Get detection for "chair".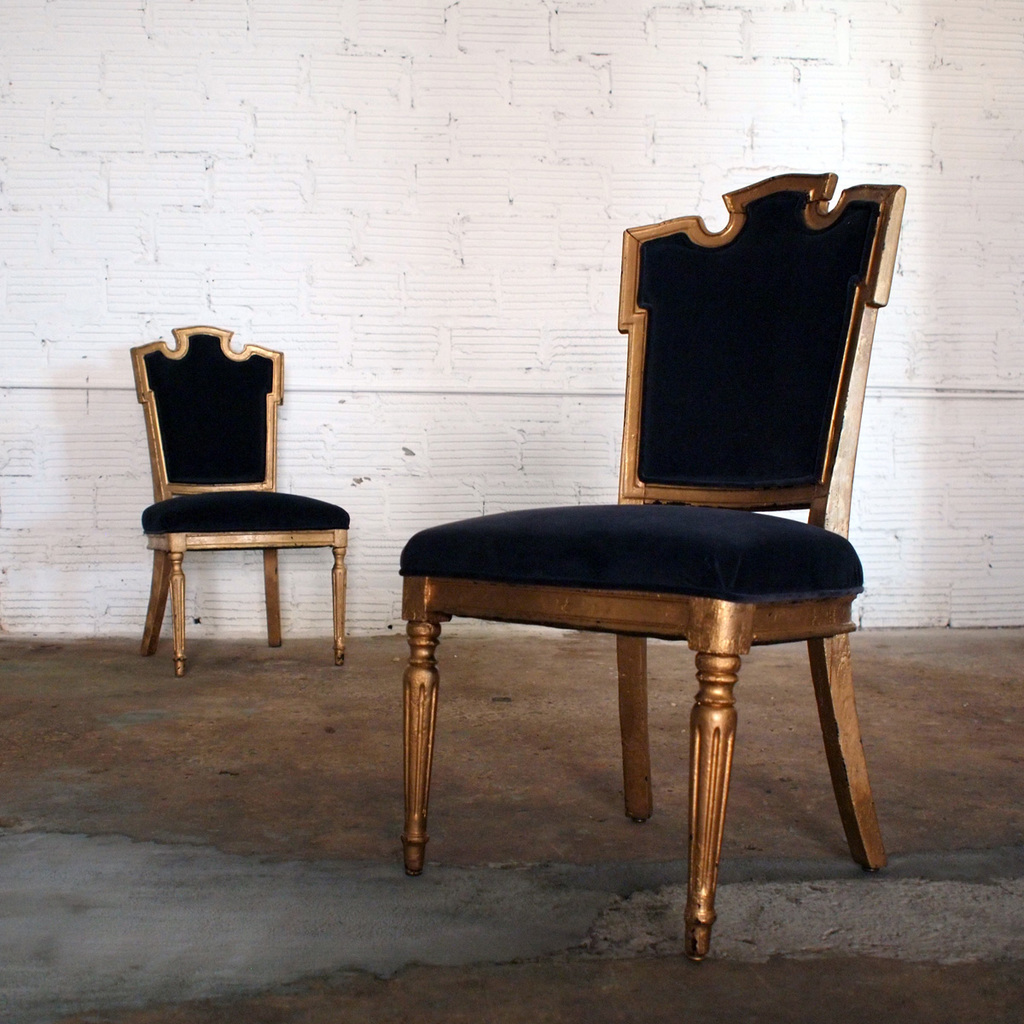
Detection: (397,166,910,965).
